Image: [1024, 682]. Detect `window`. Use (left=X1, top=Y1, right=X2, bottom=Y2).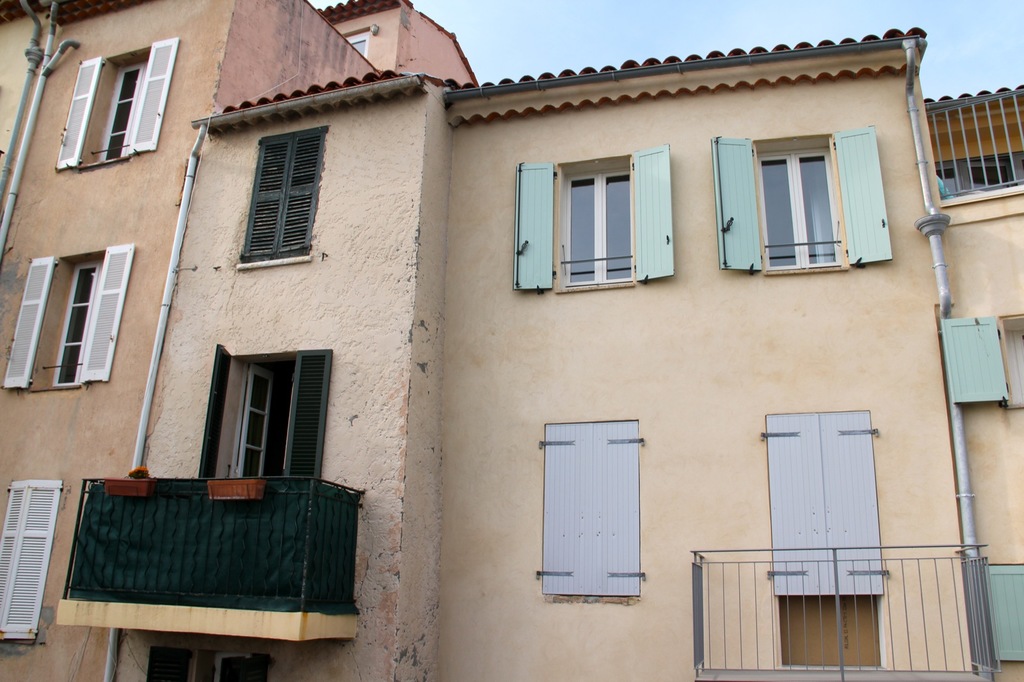
(left=981, top=564, right=1023, bottom=663).
